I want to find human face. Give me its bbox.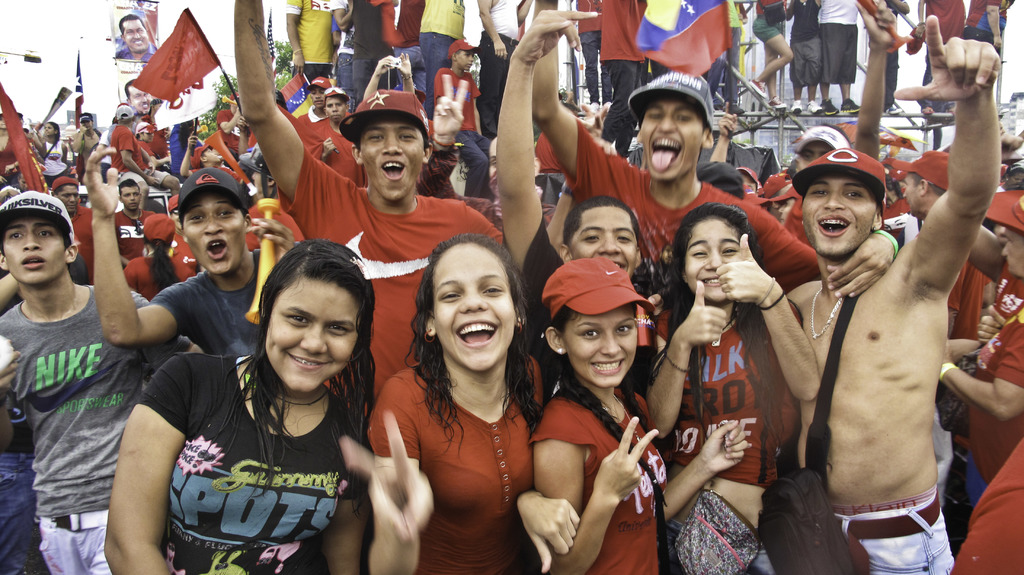
[140,130,154,140].
